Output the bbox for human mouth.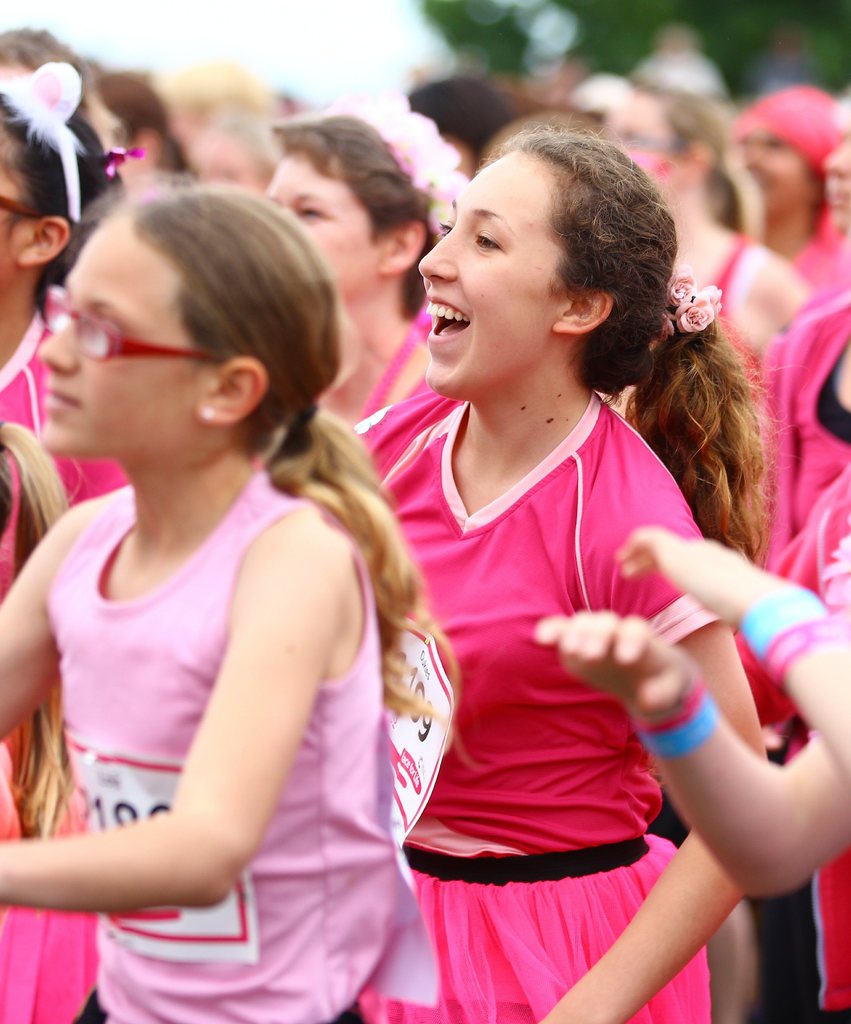
[x1=428, y1=292, x2=472, y2=345].
